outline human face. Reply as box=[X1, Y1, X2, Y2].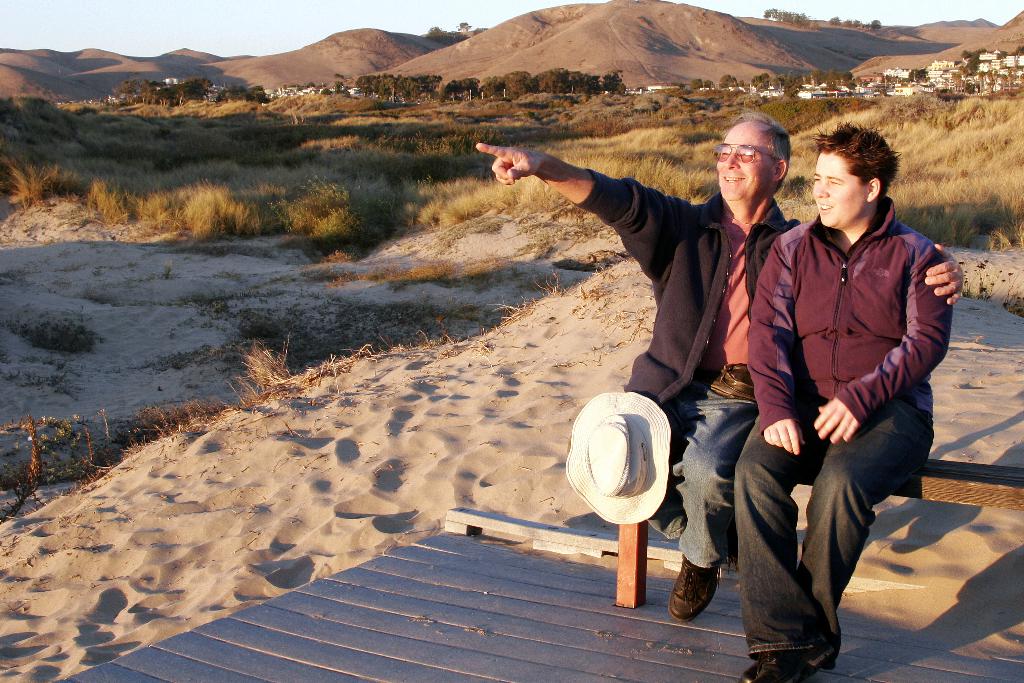
box=[712, 121, 765, 201].
